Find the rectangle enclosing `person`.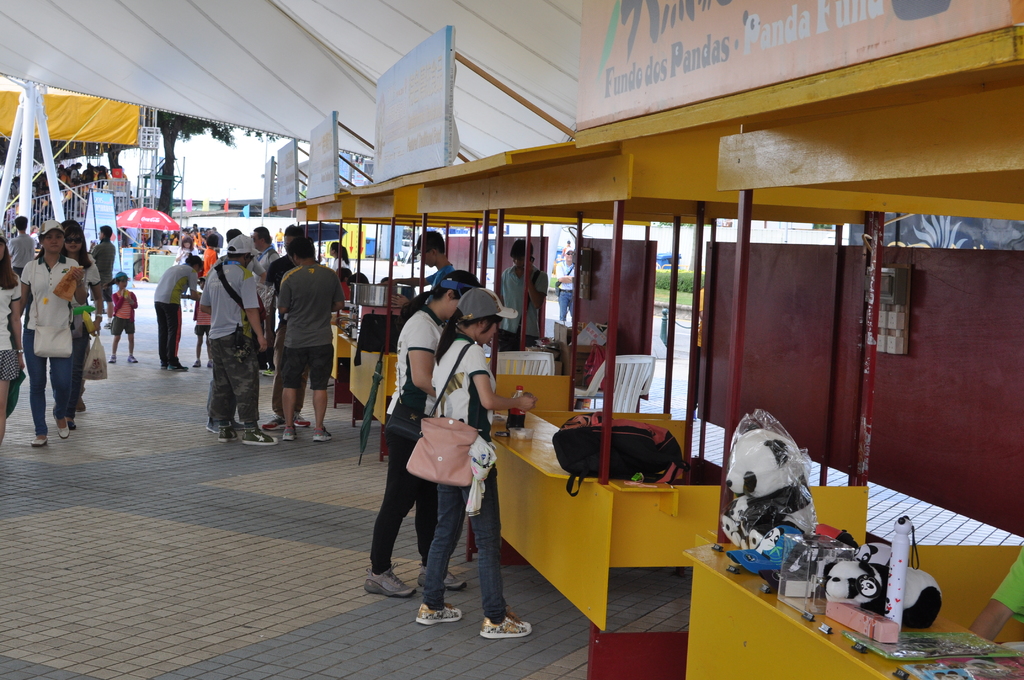
BBox(365, 264, 466, 597).
